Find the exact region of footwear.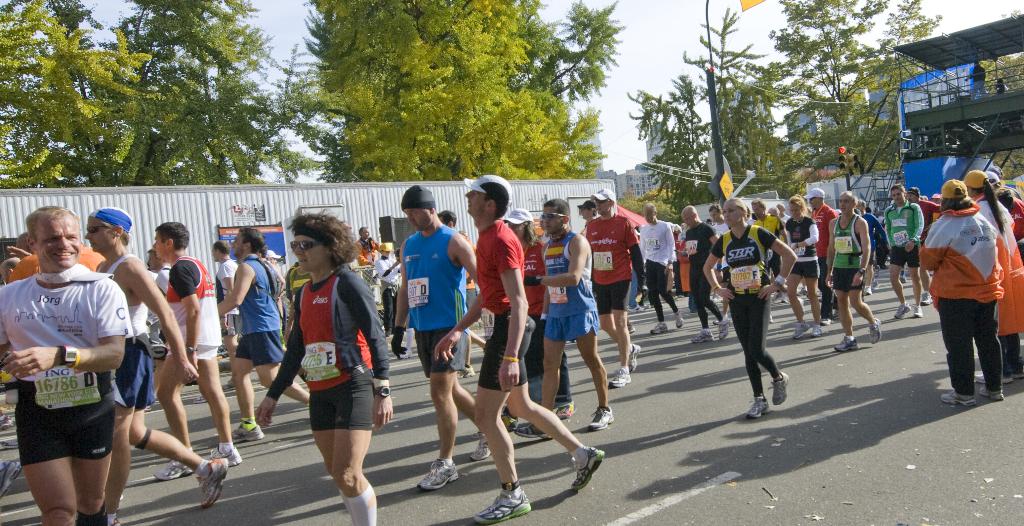
Exact region: (871,316,879,341).
